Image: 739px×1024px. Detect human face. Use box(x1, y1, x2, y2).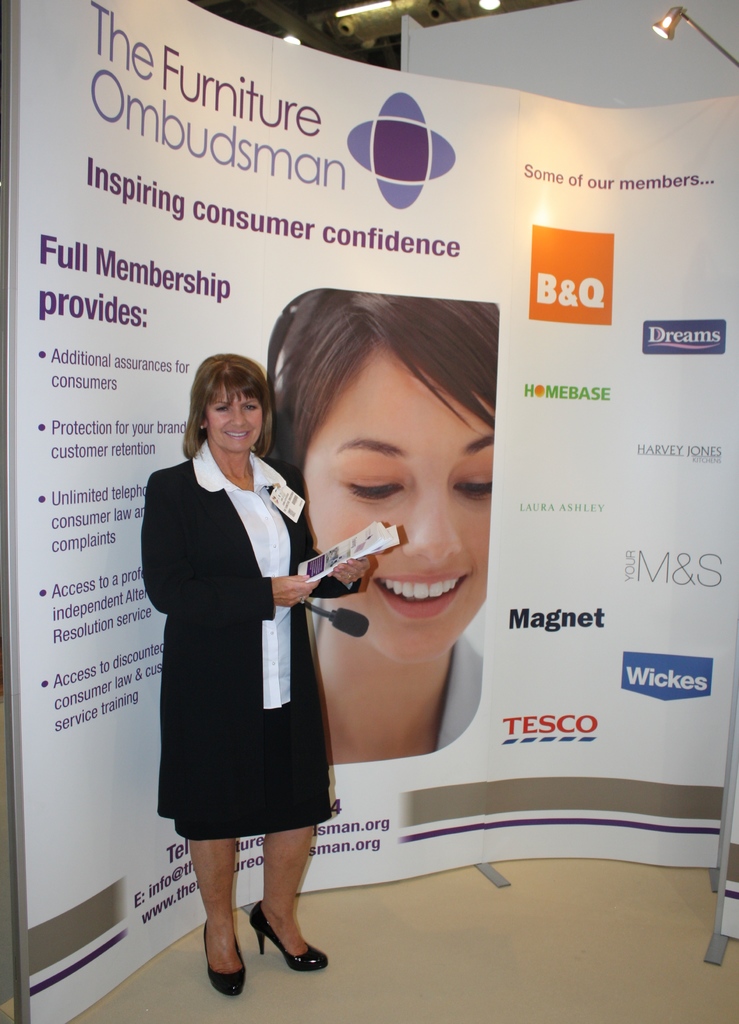
box(301, 342, 493, 662).
